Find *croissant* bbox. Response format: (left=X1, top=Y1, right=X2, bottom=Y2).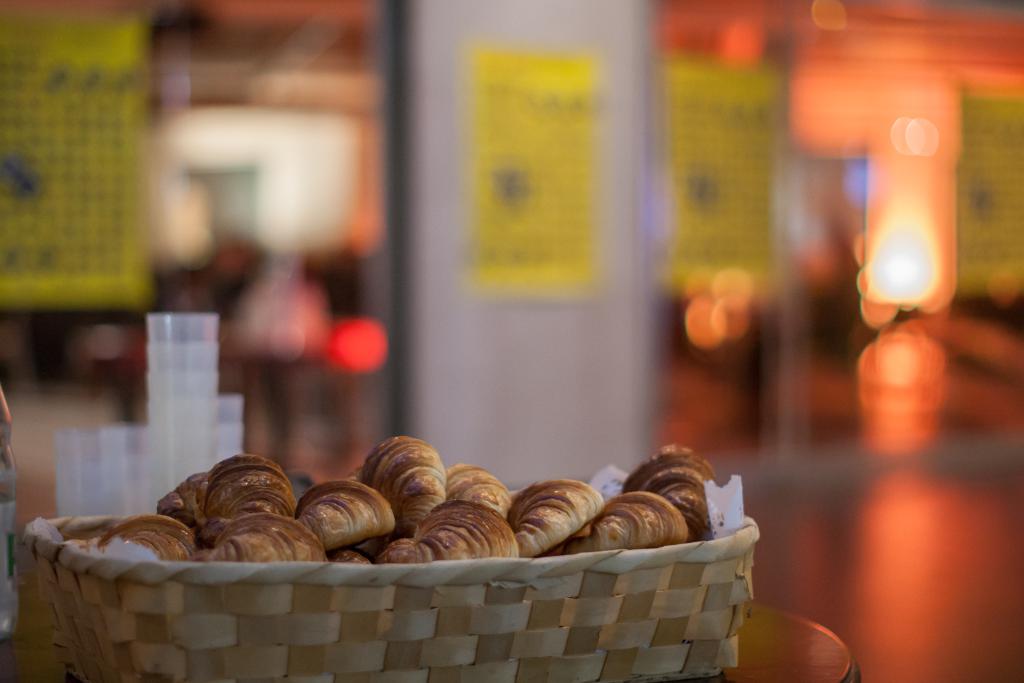
(left=354, top=438, right=447, bottom=535).
